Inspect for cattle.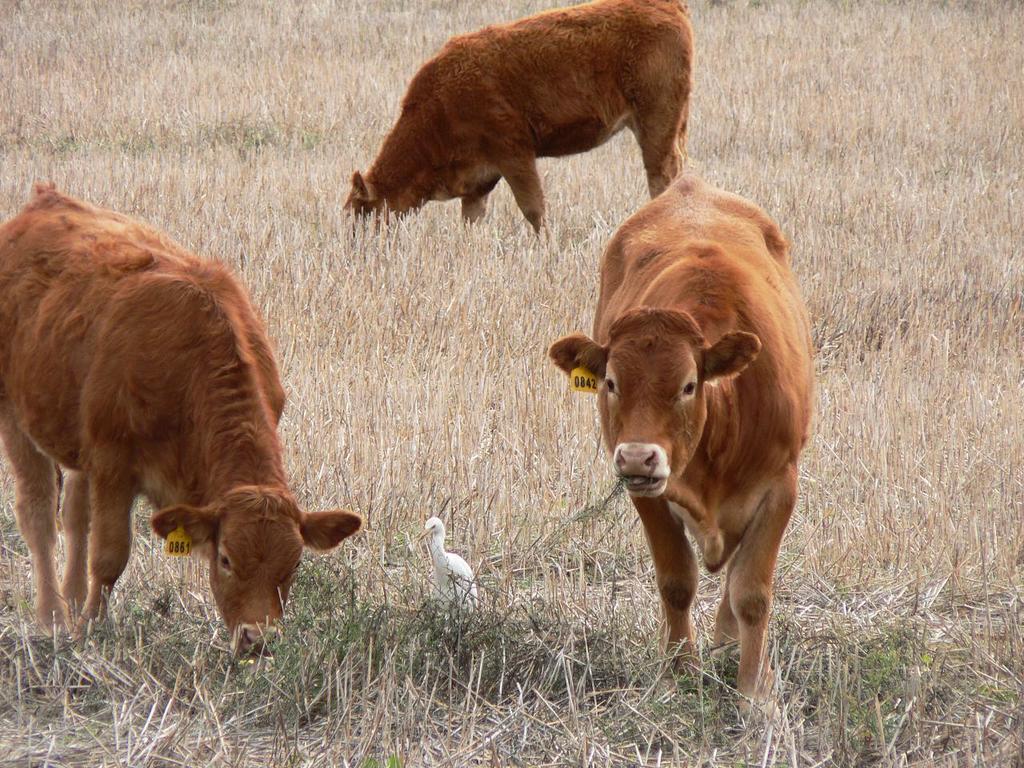
Inspection: Rect(526, 175, 805, 714).
